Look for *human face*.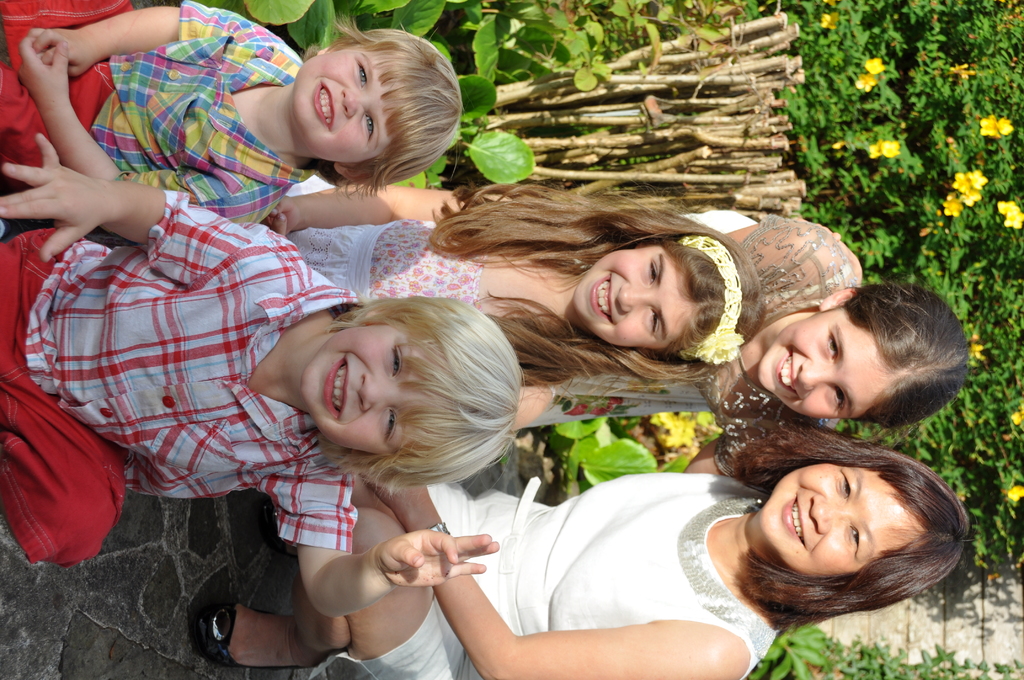
Found: bbox=(570, 248, 691, 344).
